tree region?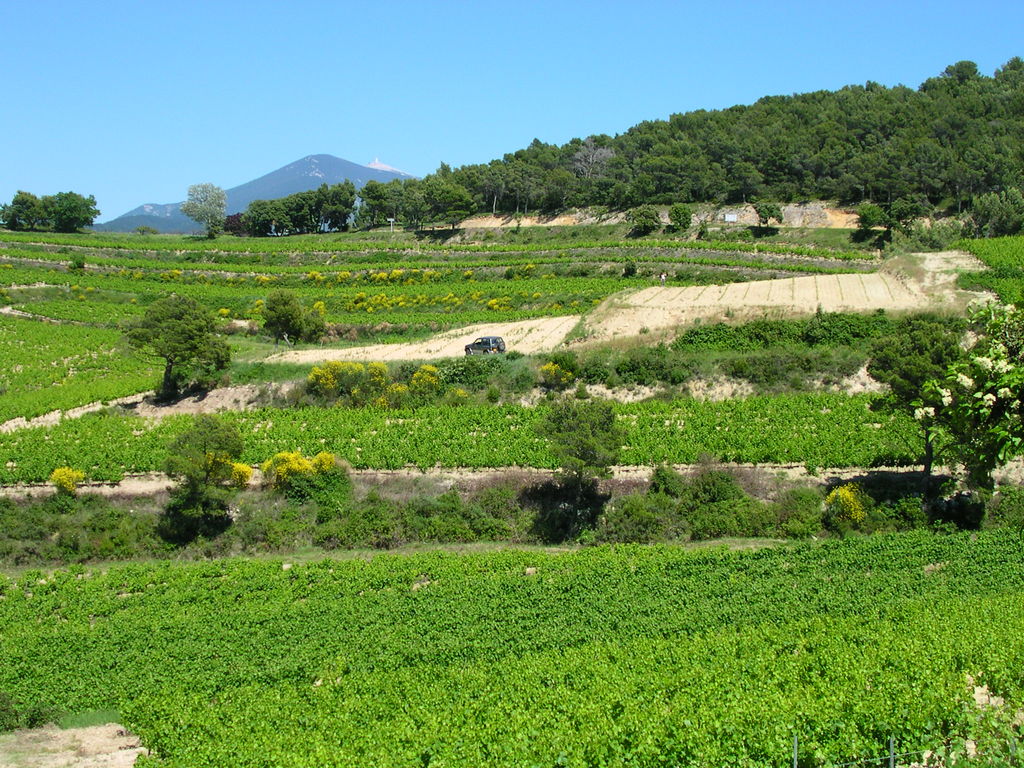
select_region(260, 285, 307, 342)
